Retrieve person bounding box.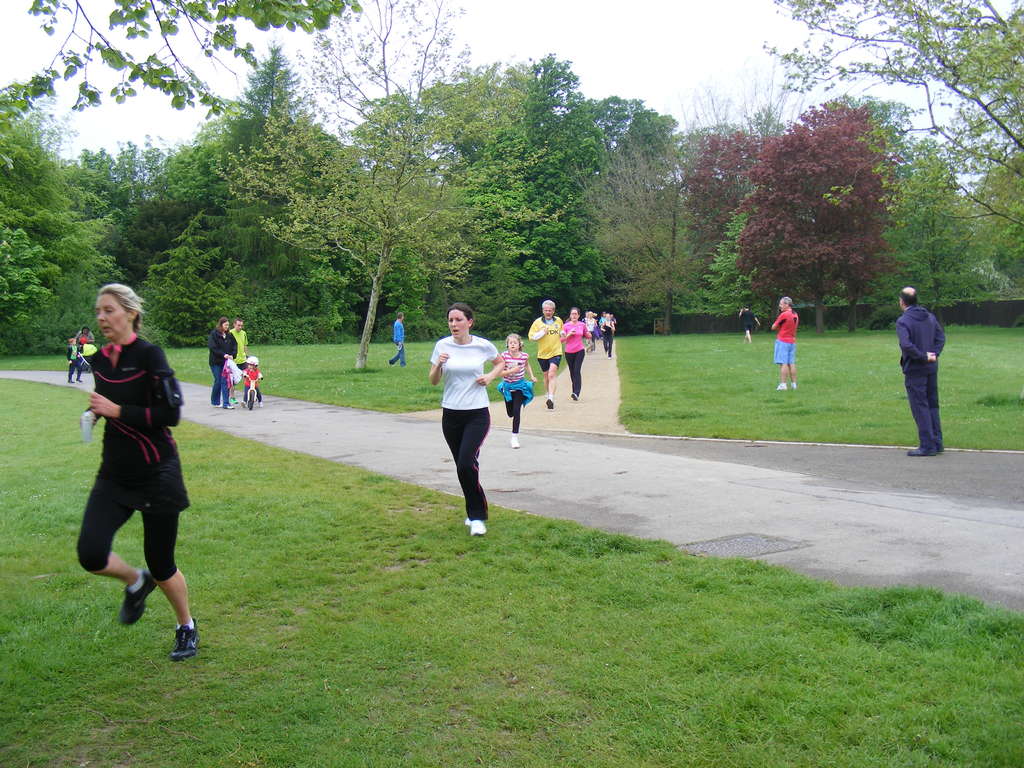
Bounding box: x1=771, y1=297, x2=797, y2=392.
